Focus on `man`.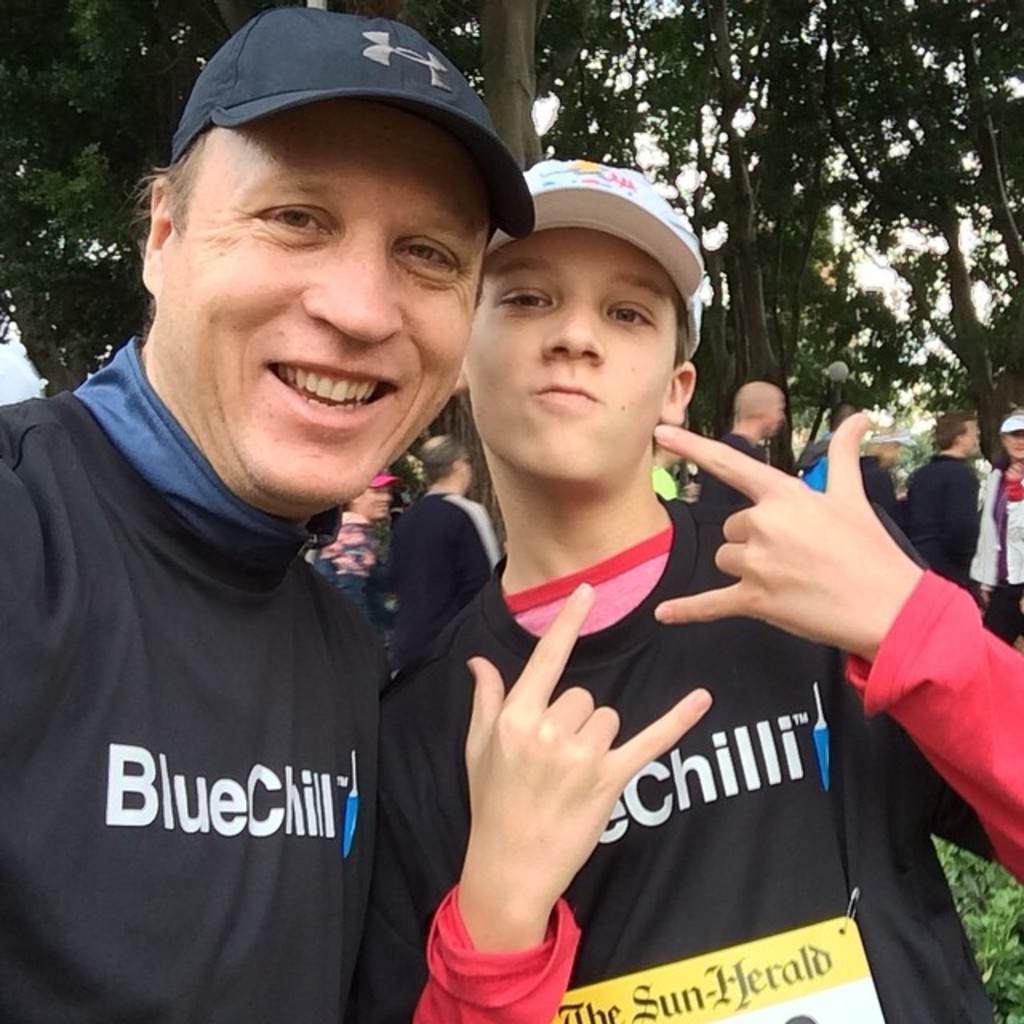
Focused at x1=691, y1=378, x2=790, y2=496.
